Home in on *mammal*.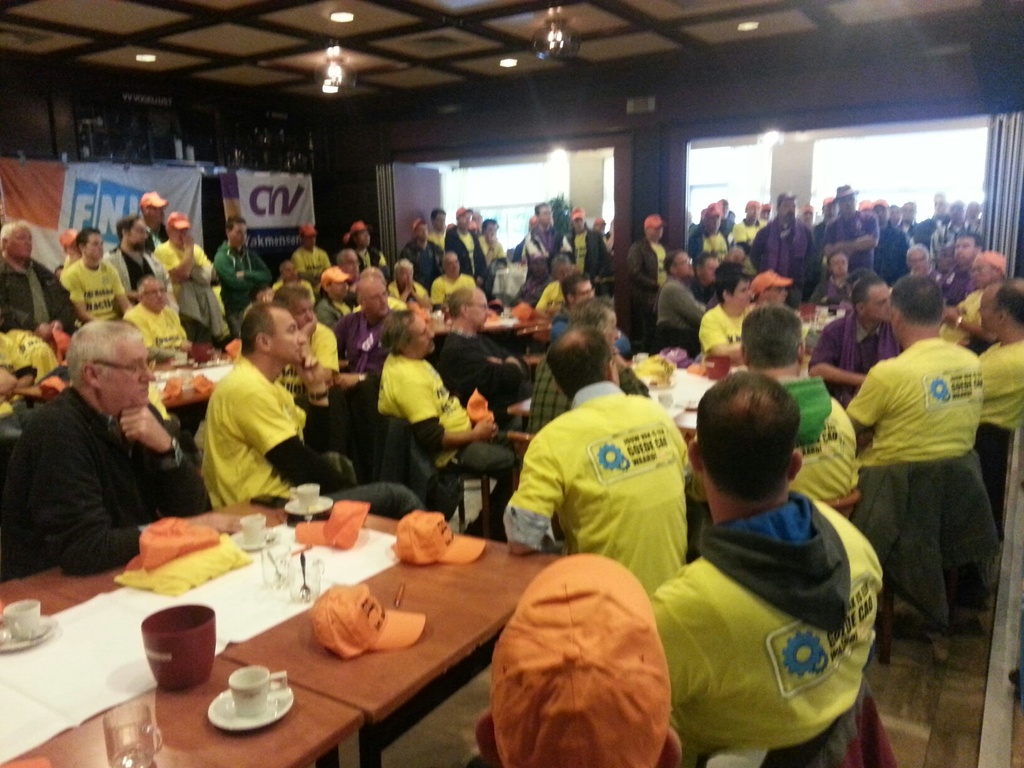
Homed in at (left=524, top=296, right=625, bottom=431).
